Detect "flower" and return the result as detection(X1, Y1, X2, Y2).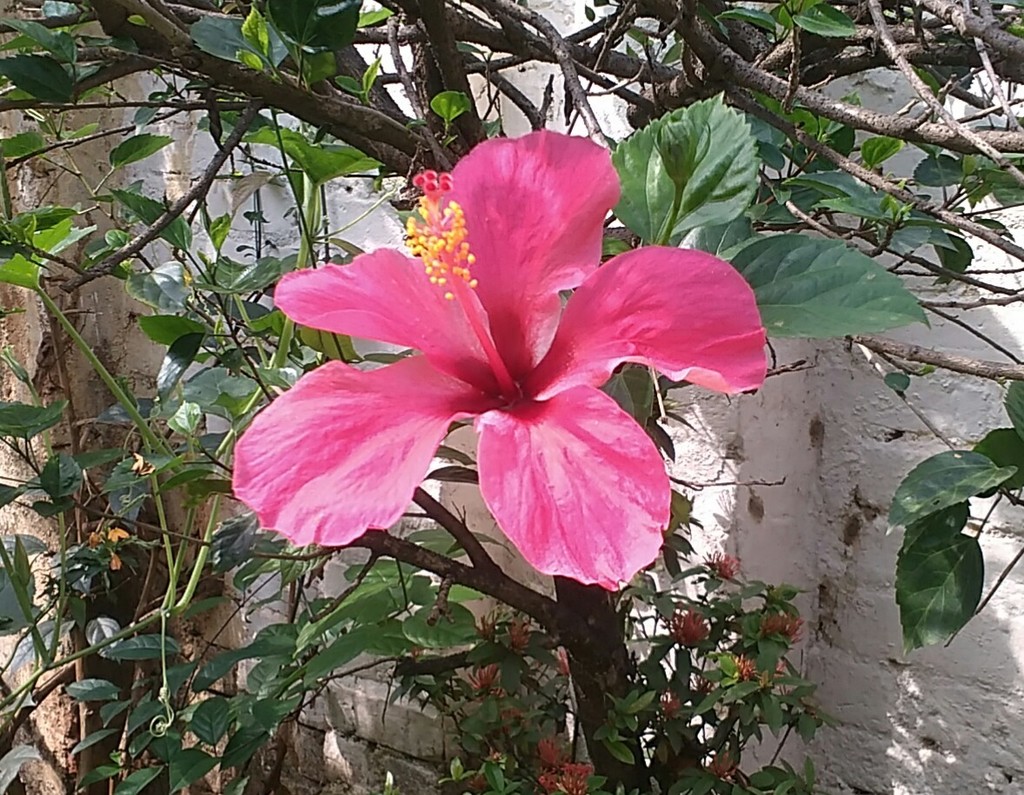
detection(688, 671, 715, 696).
